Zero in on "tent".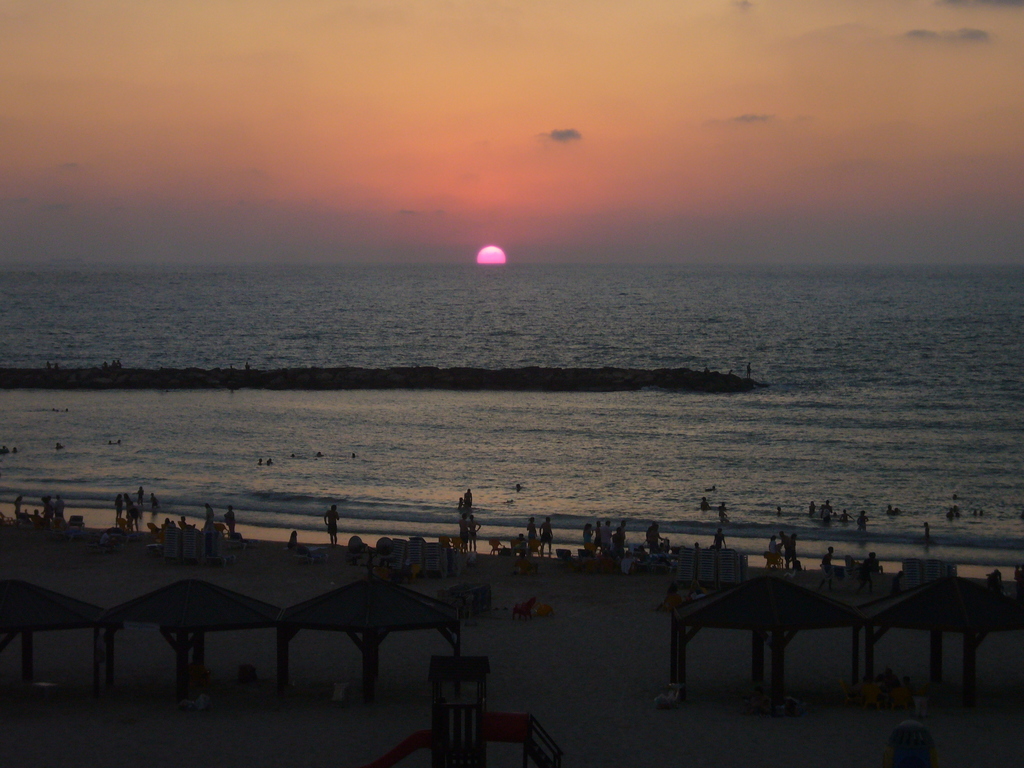
Zeroed in: 3:580:97:685.
